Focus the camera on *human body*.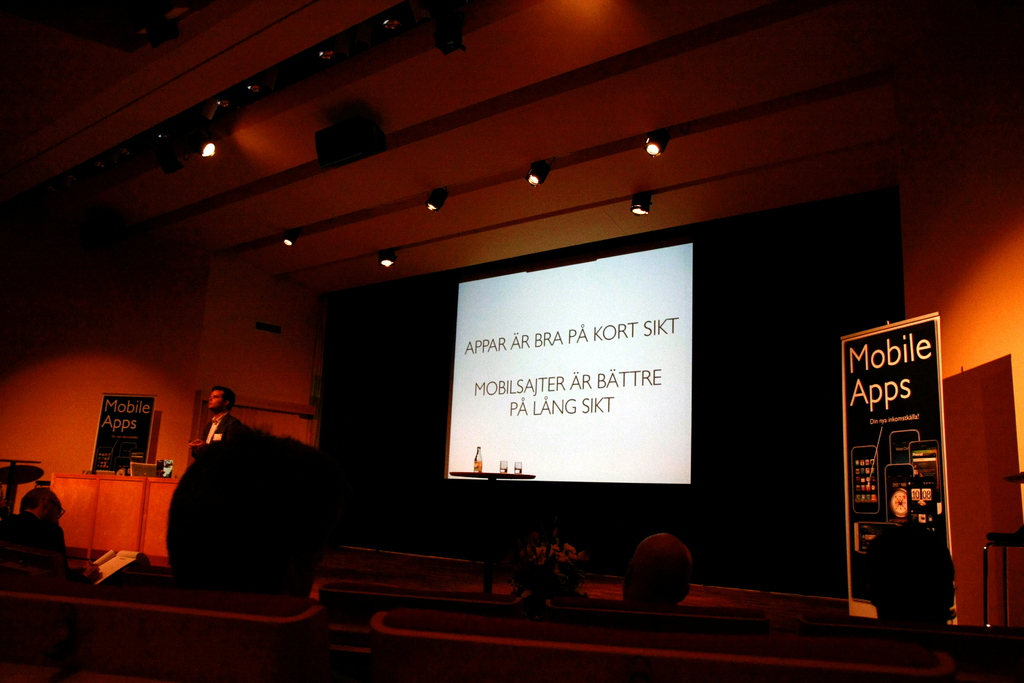
Focus region: bbox(197, 387, 232, 448).
